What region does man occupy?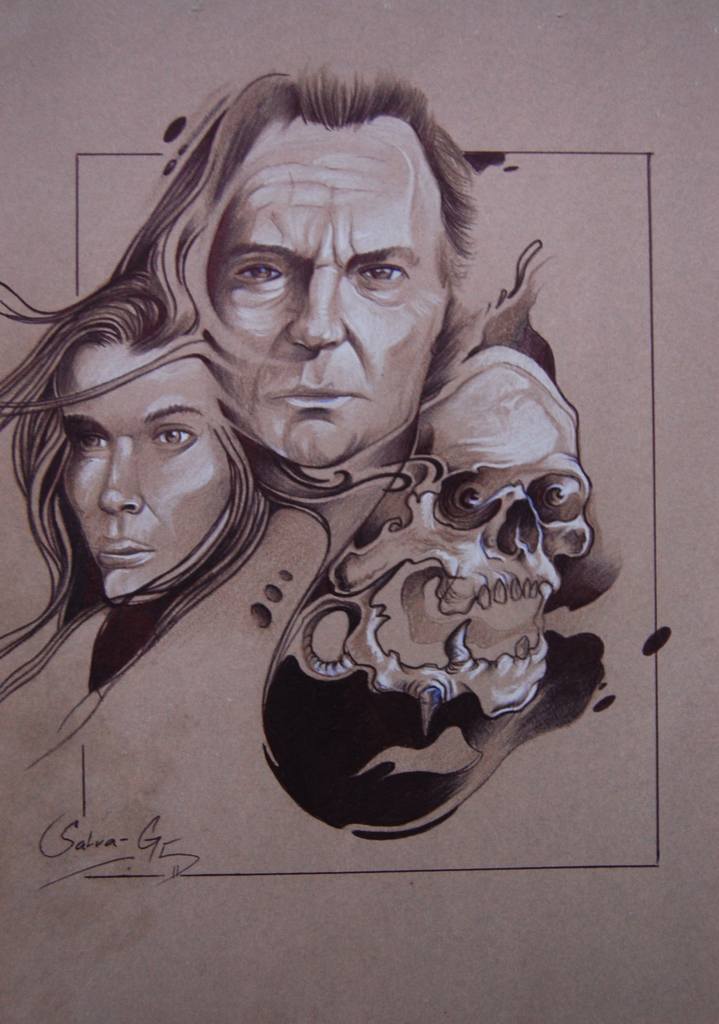
bbox=(63, 100, 638, 842).
